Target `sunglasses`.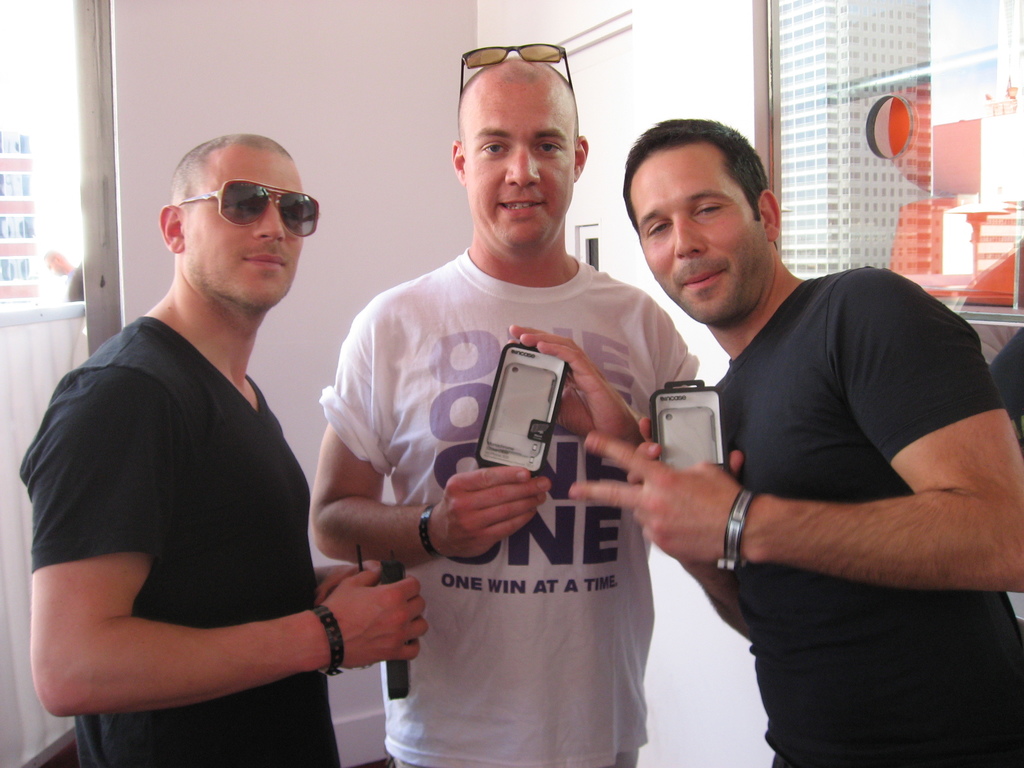
Target region: (x1=451, y1=39, x2=580, y2=97).
